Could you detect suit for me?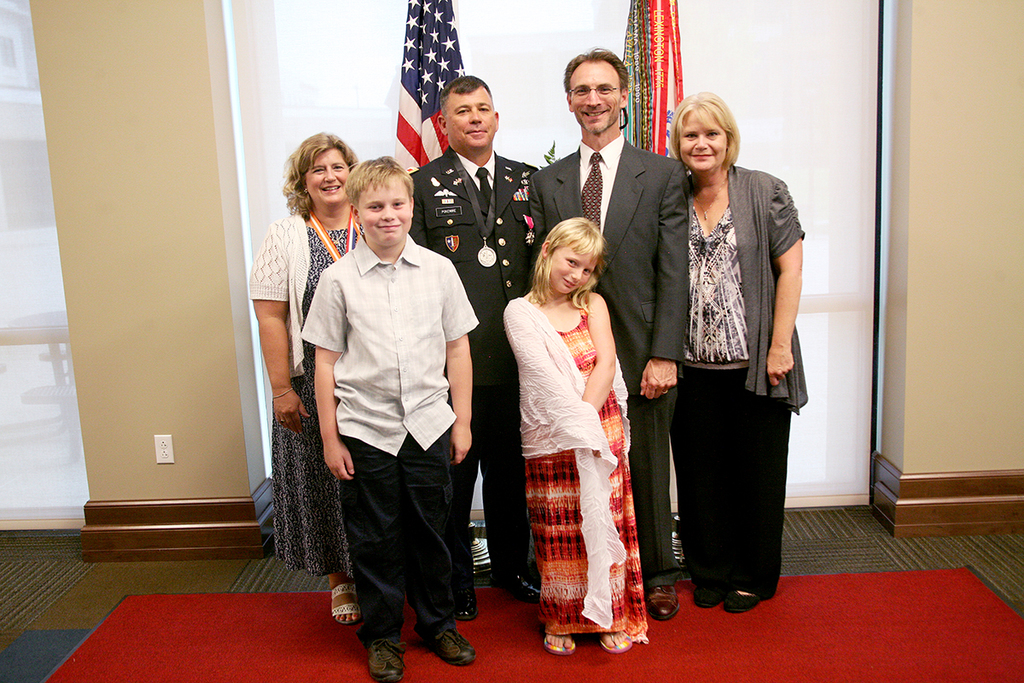
Detection result: detection(400, 145, 539, 587).
